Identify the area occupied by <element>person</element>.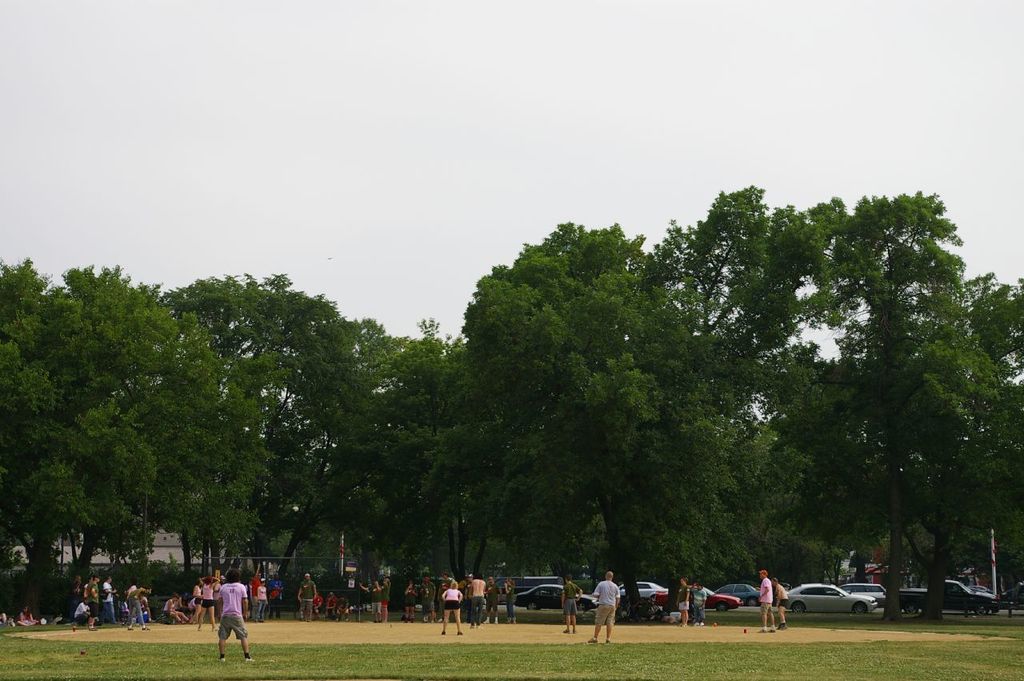
Area: [437,578,461,642].
